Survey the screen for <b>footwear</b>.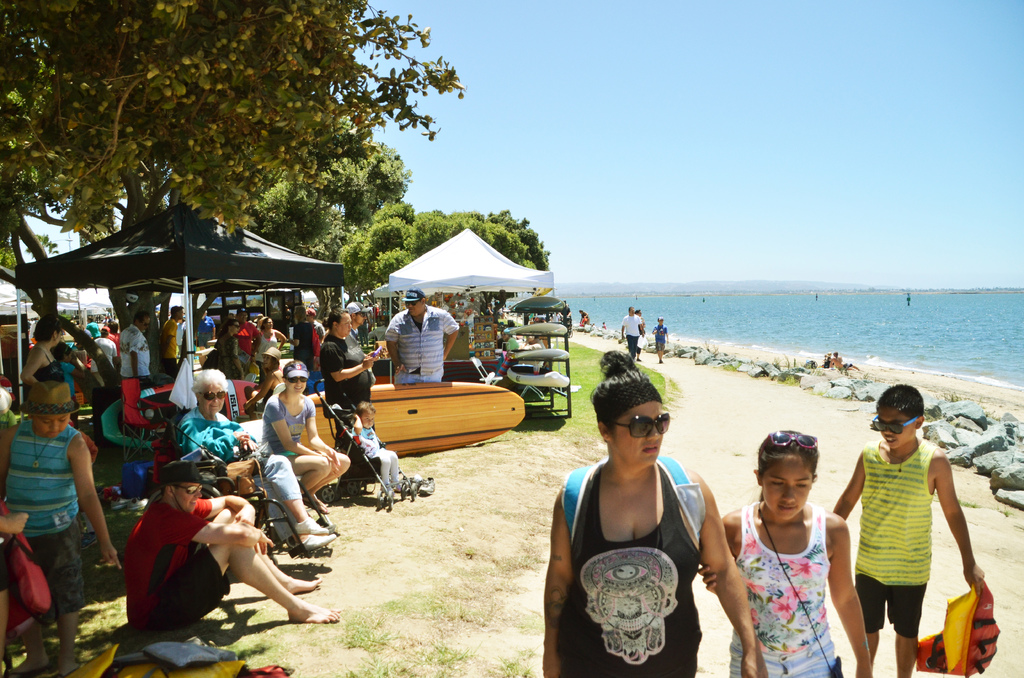
Survey found: pyautogui.locateOnScreen(39, 659, 81, 677).
